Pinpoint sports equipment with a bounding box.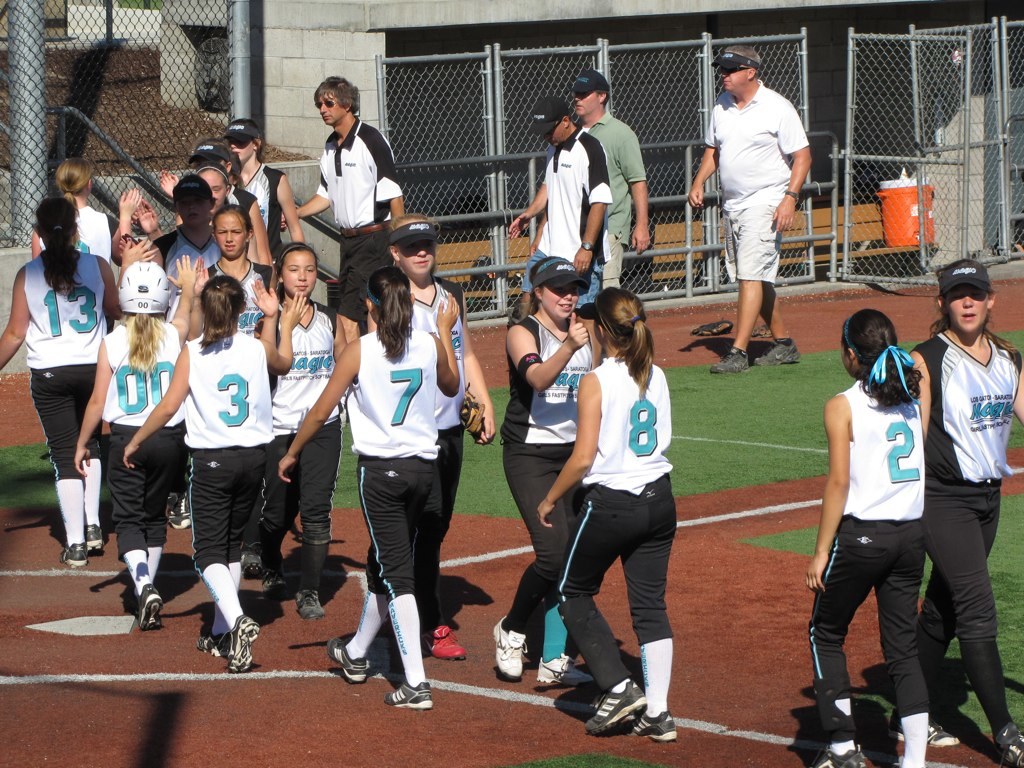
box(418, 625, 472, 667).
